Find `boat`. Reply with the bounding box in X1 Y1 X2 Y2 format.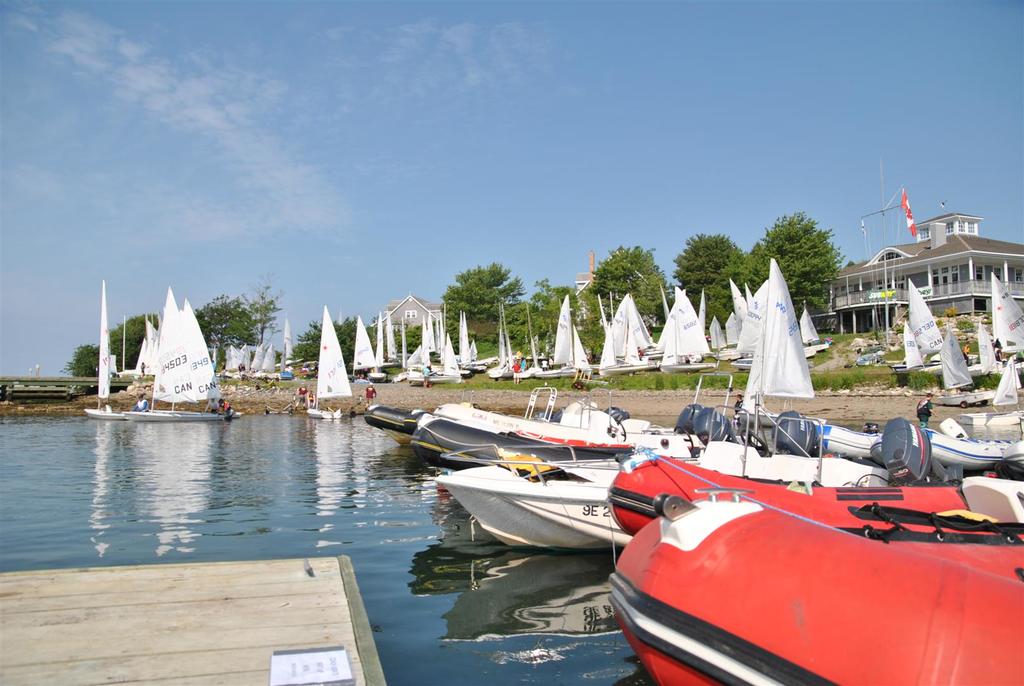
519 299 545 378.
